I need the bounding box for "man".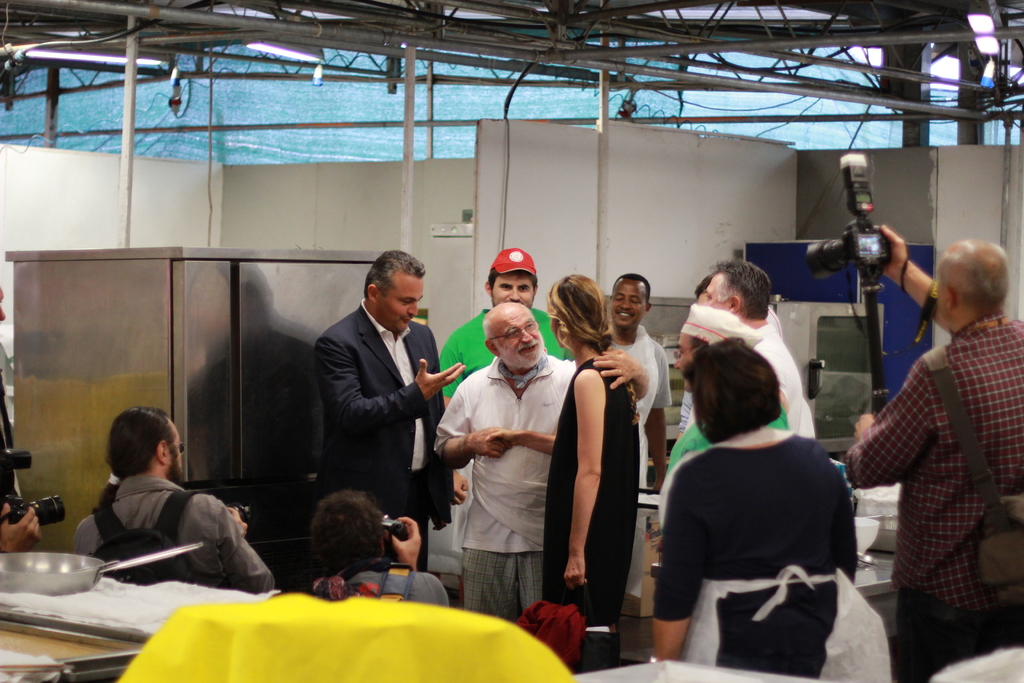
Here it is: <box>75,397,276,597</box>.
